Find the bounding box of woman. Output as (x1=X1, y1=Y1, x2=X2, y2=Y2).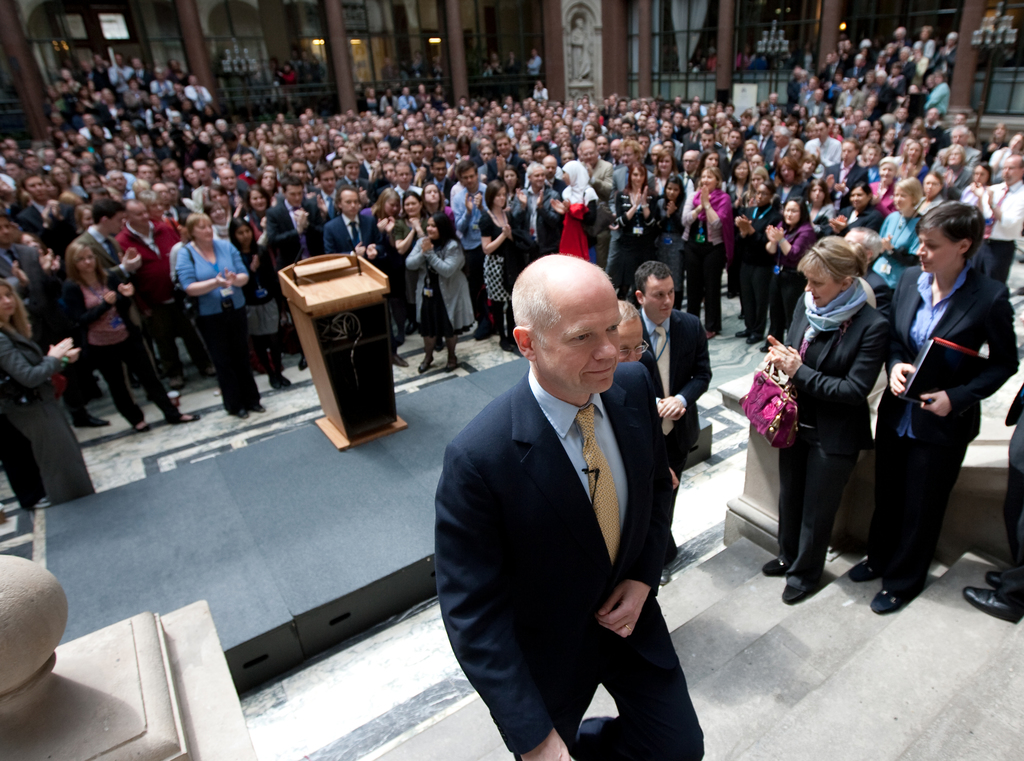
(x1=178, y1=213, x2=268, y2=418).
